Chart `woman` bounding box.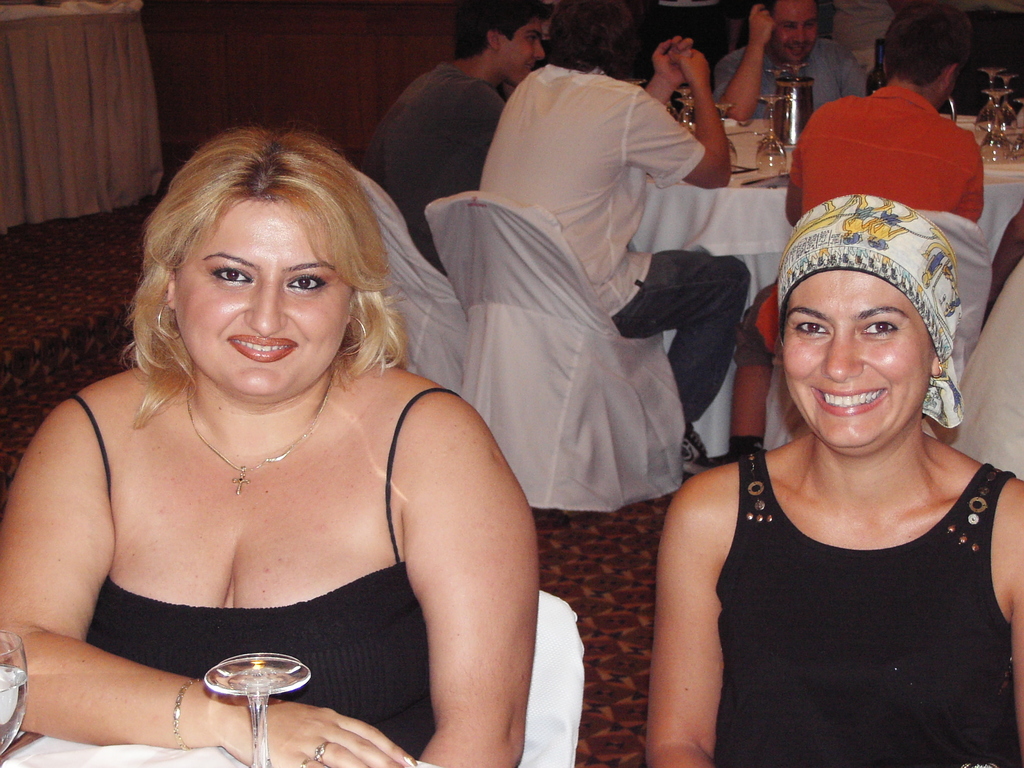
Charted: [643, 189, 1023, 767].
